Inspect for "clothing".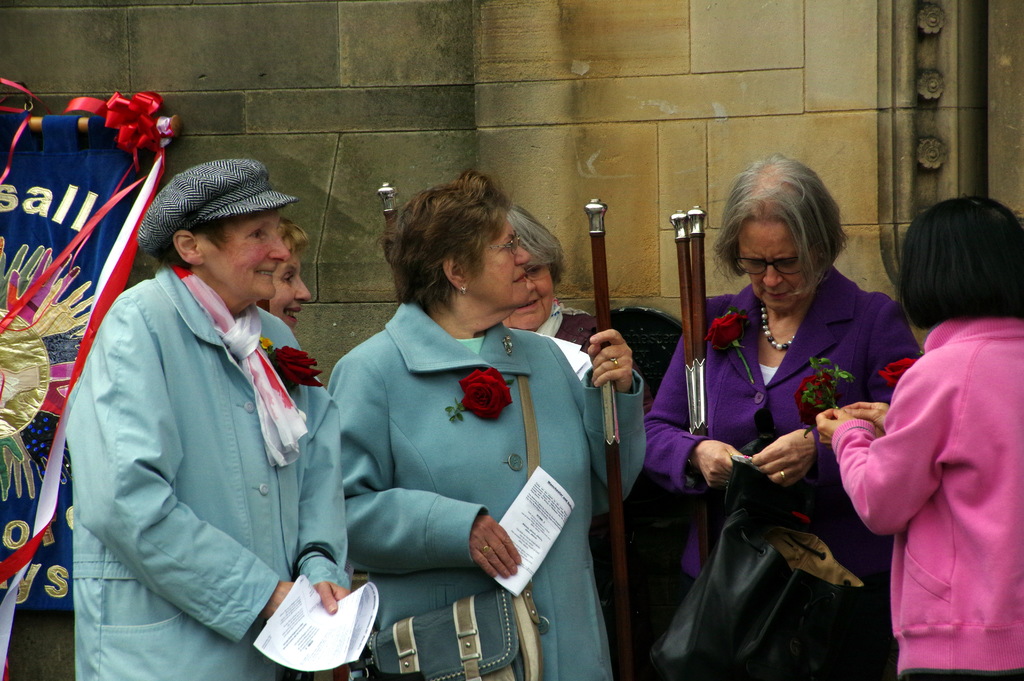
Inspection: 829 308 1023 680.
